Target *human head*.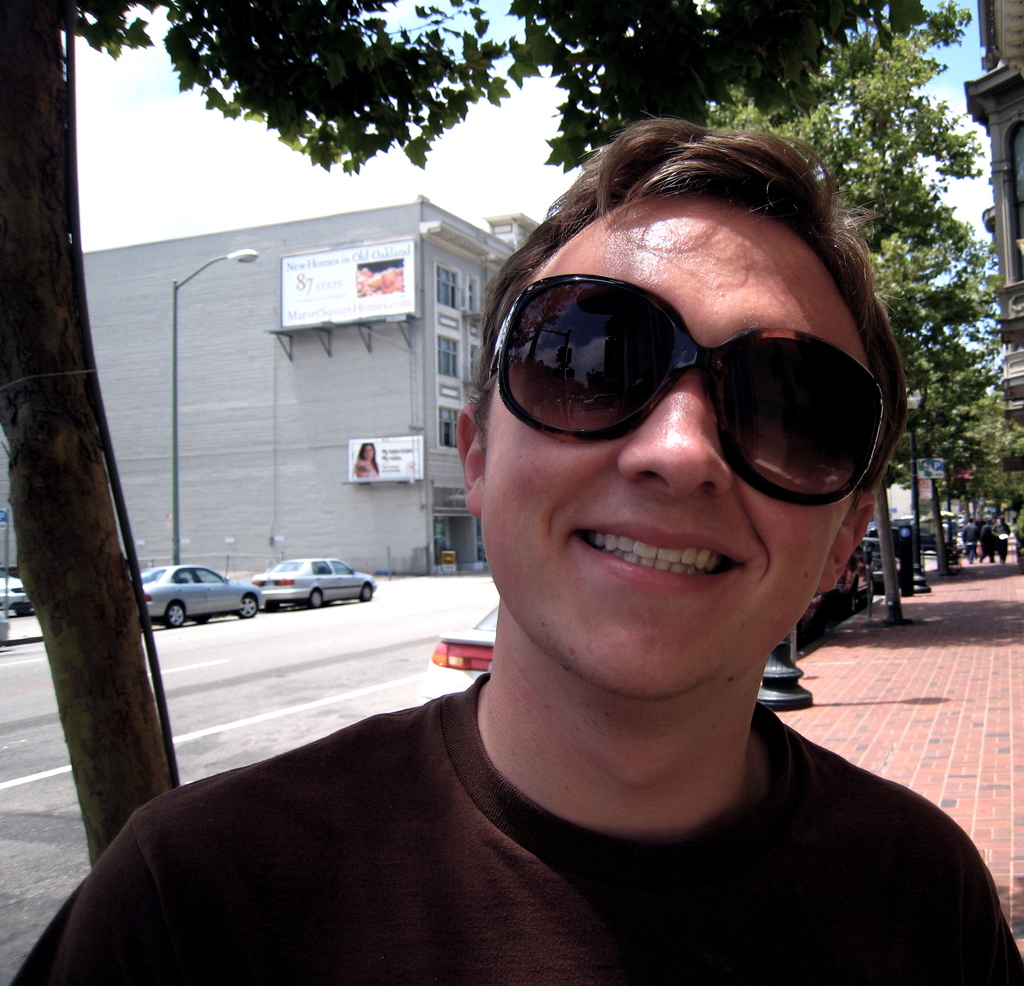
Target region: detection(424, 179, 915, 718).
